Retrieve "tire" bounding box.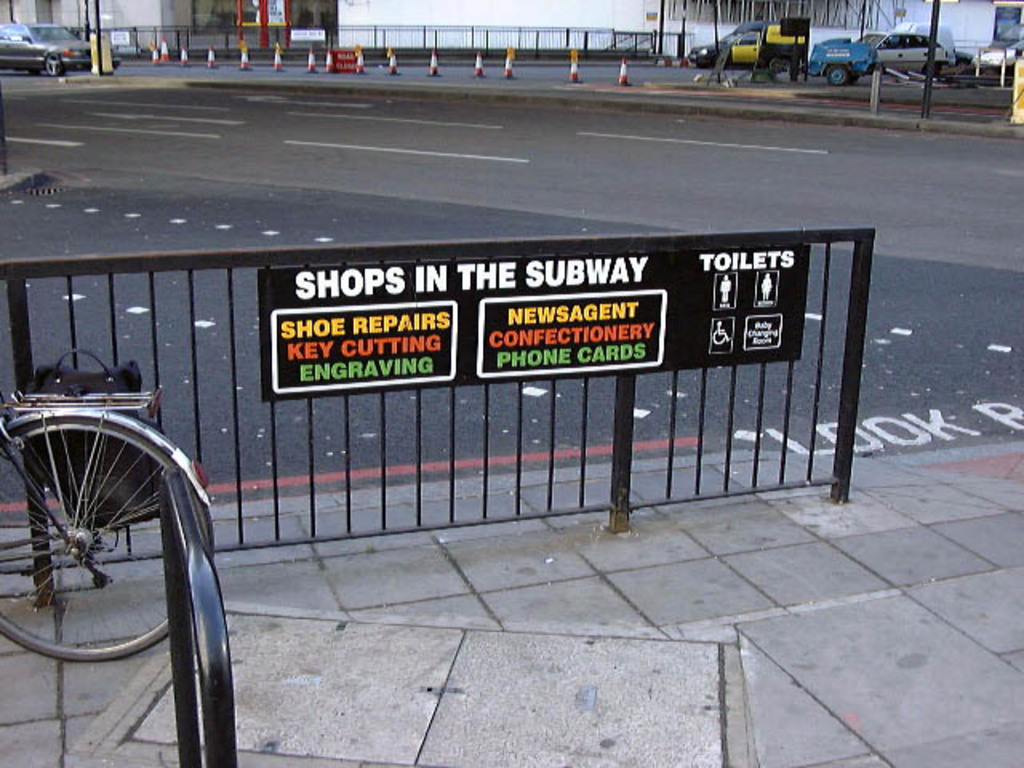
Bounding box: locate(45, 51, 64, 77).
